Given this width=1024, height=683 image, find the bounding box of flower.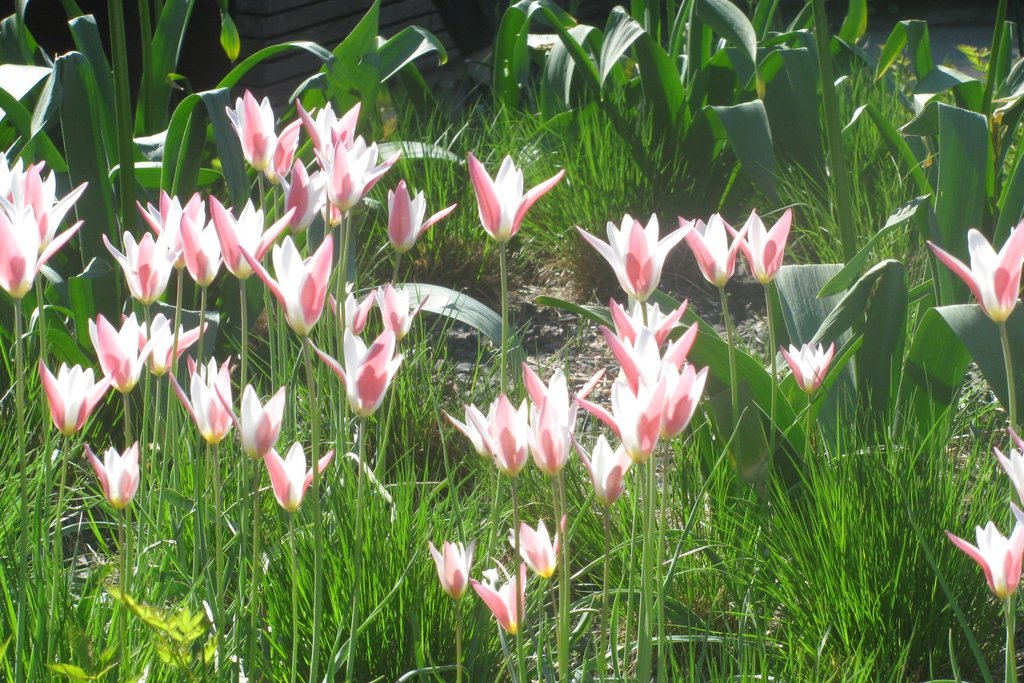
(991, 426, 1023, 524).
